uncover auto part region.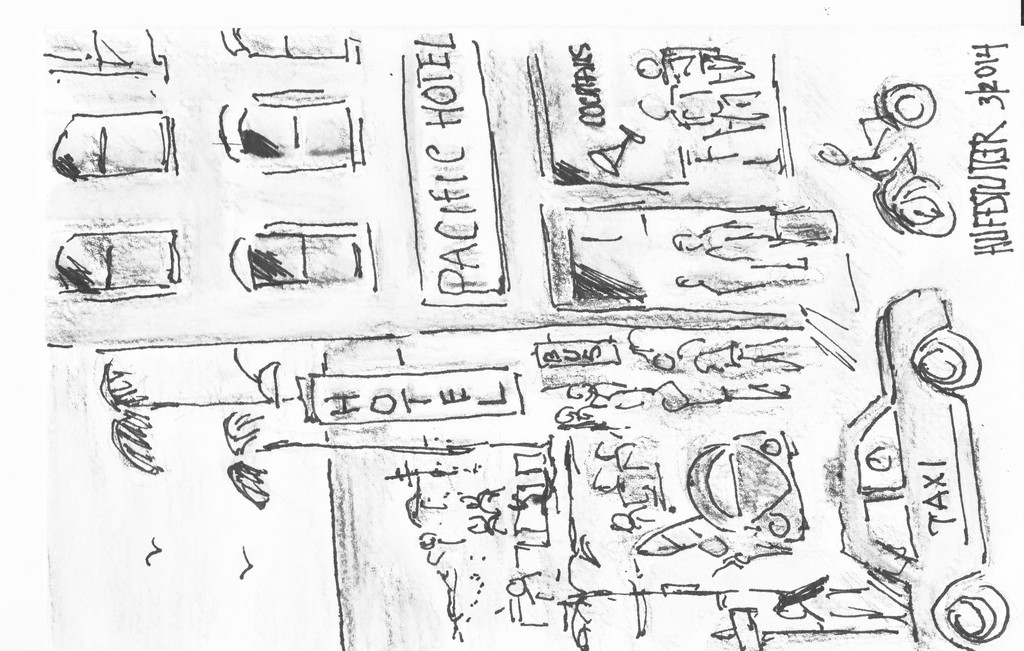
Uncovered: [876,80,934,127].
